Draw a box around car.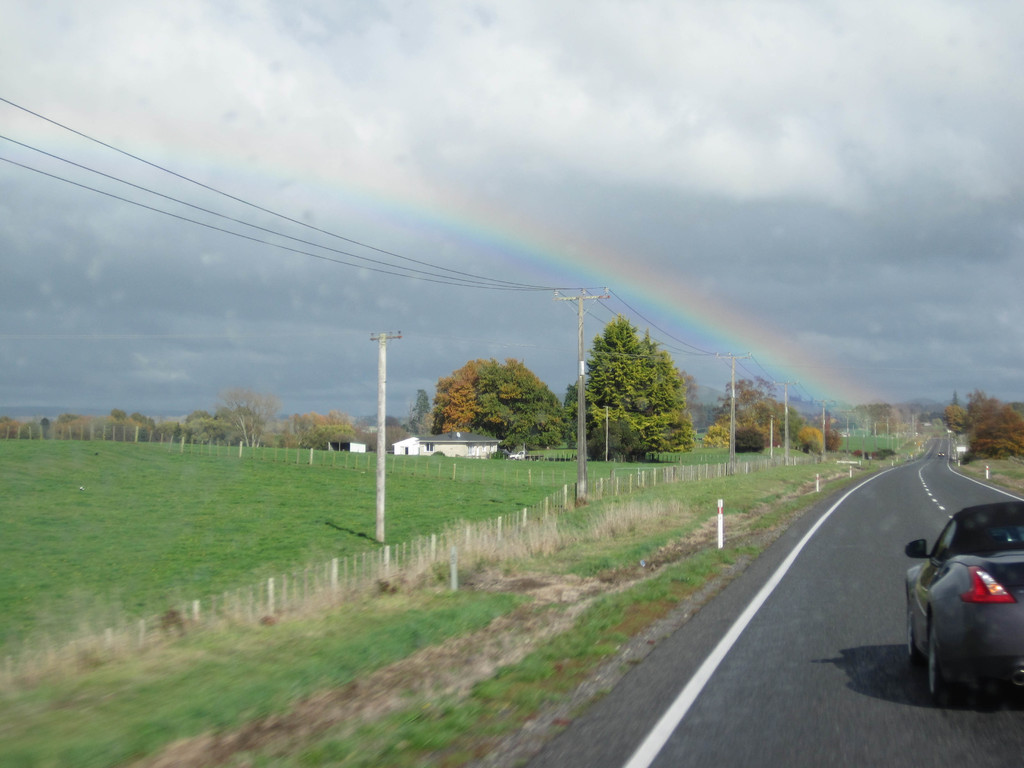
(895, 483, 1023, 710).
